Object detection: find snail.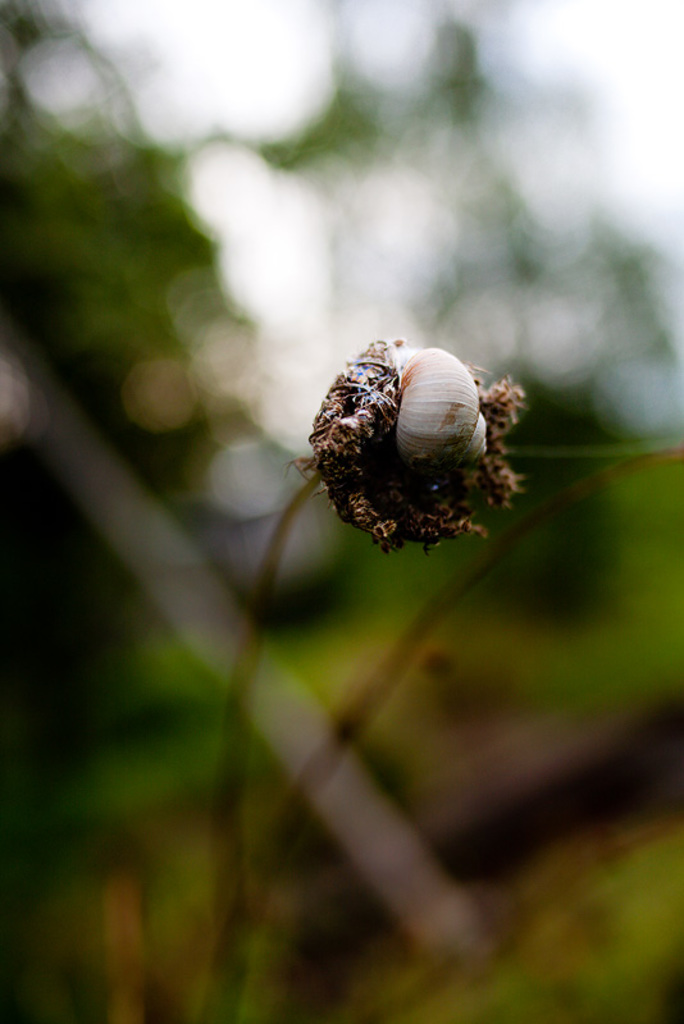
{"x1": 395, "y1": 344, "x2": 491, "y2": 479}.
